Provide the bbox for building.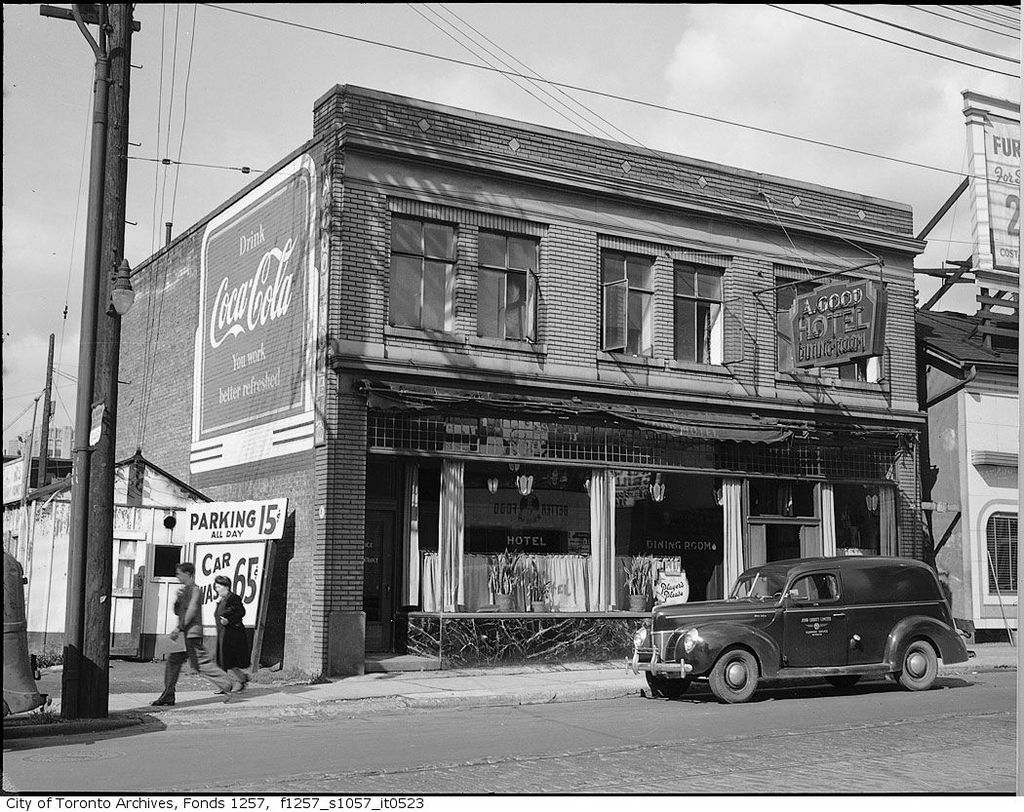
(119, 77, 930, 691).
